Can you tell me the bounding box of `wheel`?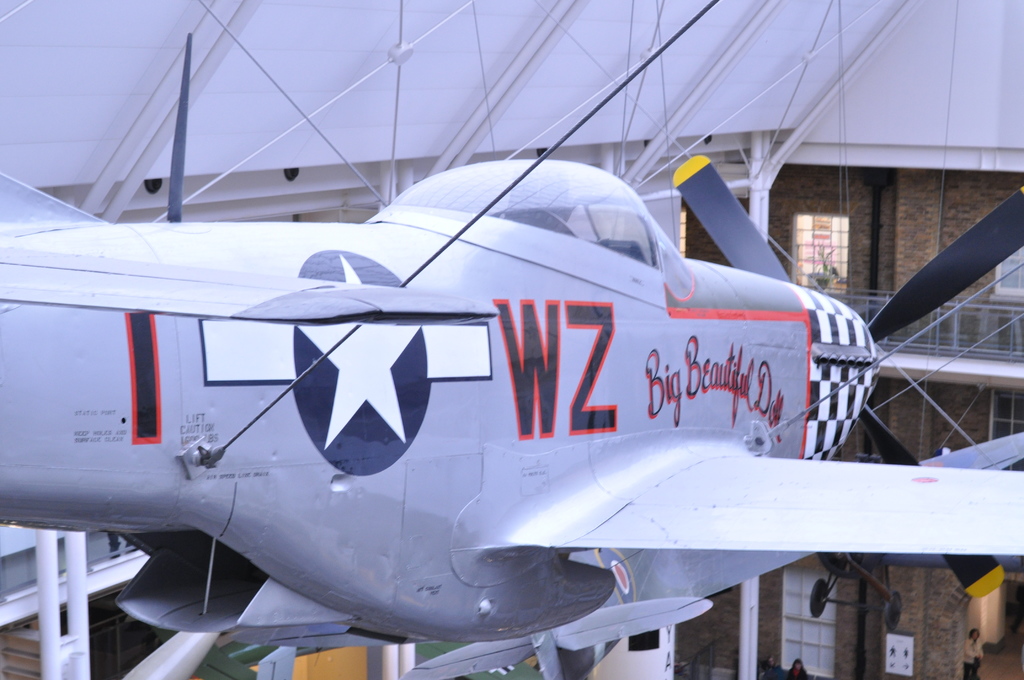
880,589,906,633.
